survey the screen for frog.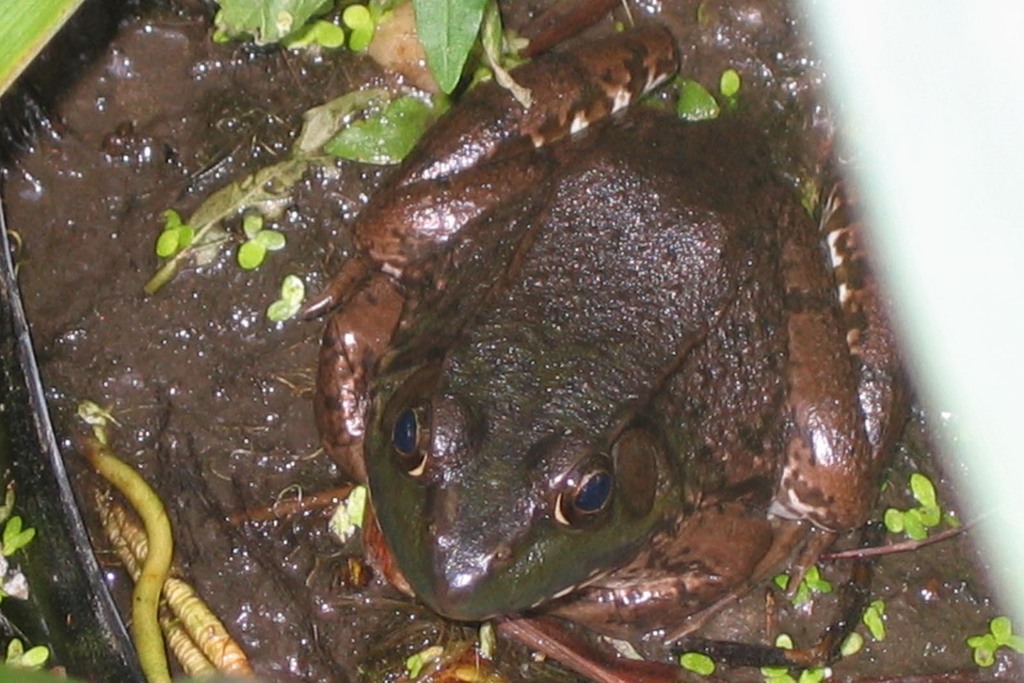
Survey found: <bbox>297, 26, 911, 640</bbox>.
